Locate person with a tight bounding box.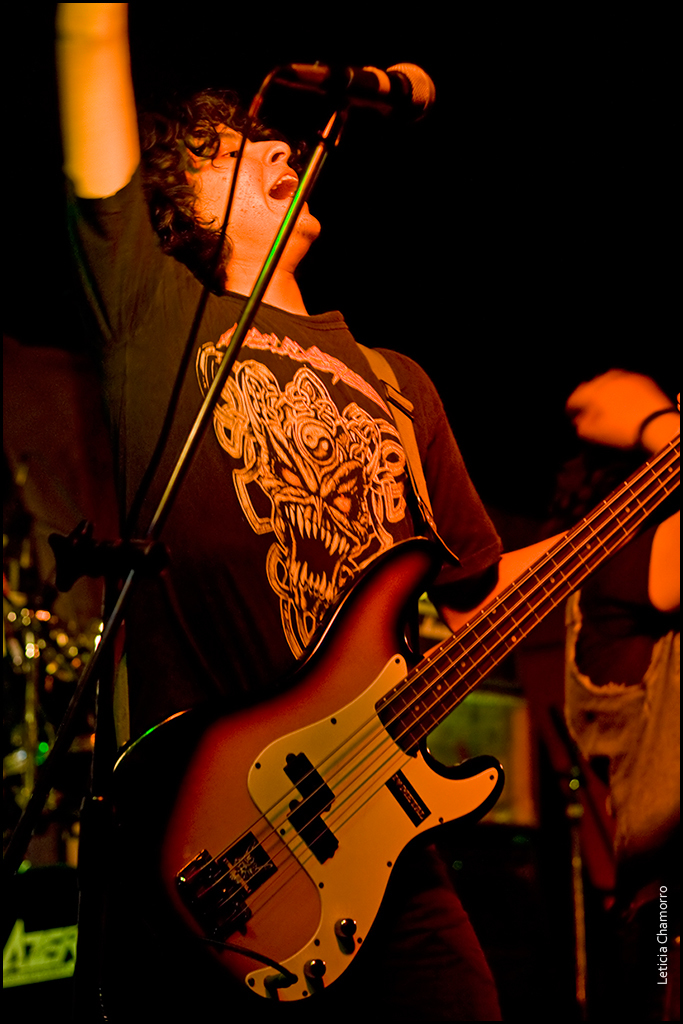
<box>56,0,560,1023</box>.
